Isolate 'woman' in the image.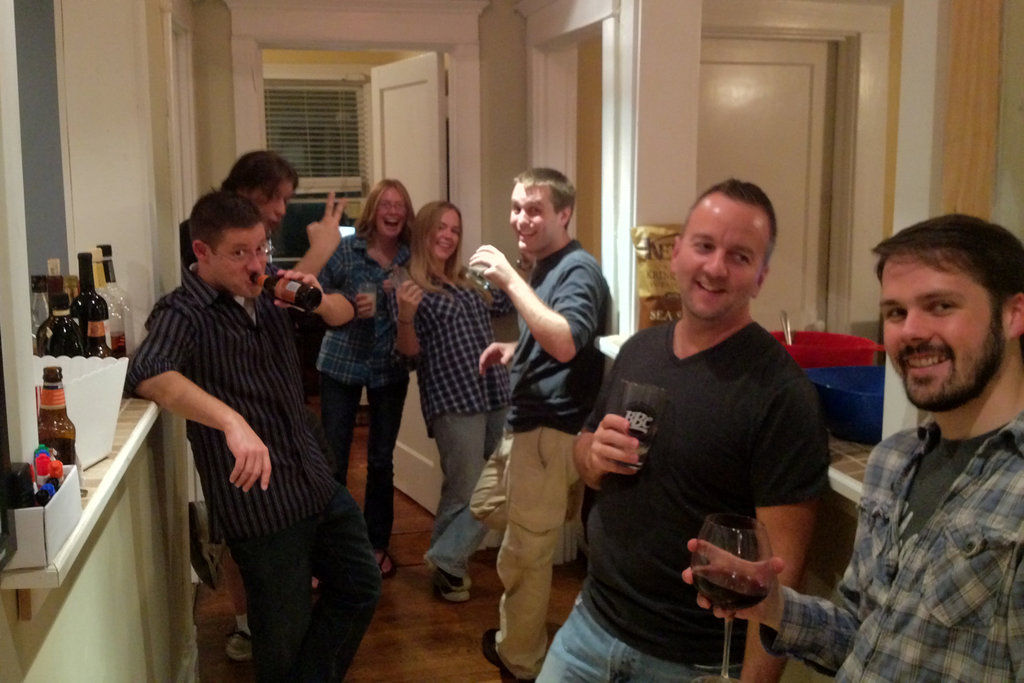
Isolated region: bbox(391, 195, 527, 623).
